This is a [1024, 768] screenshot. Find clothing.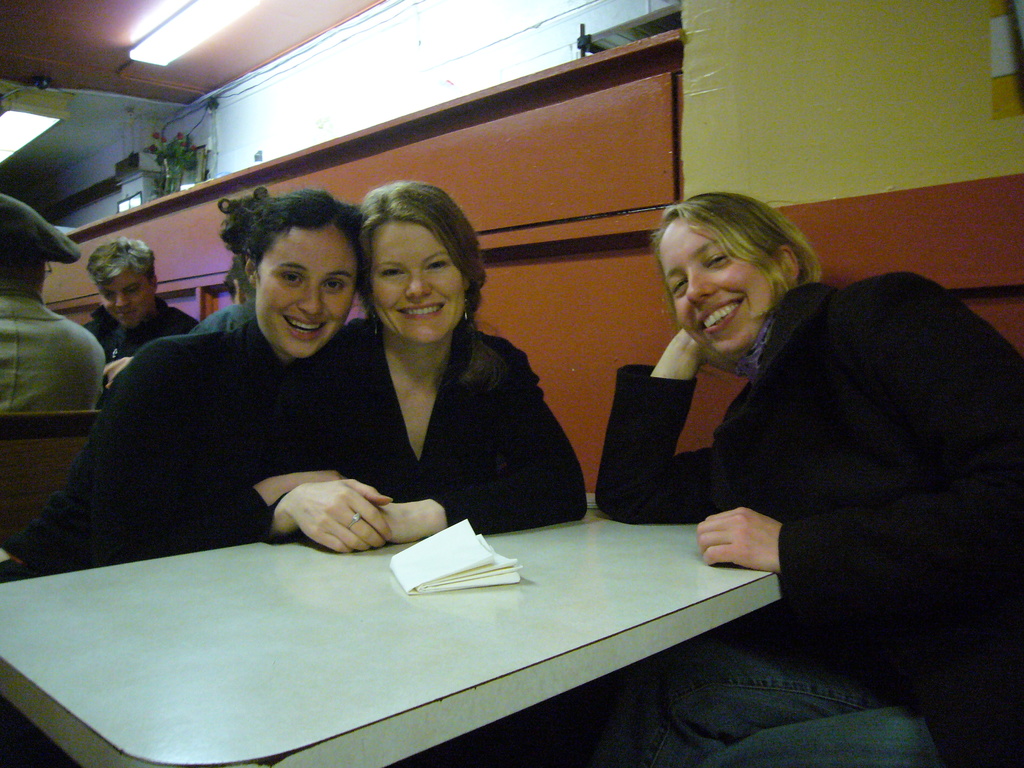
Bounding box: 0, 280, 115, 420.
